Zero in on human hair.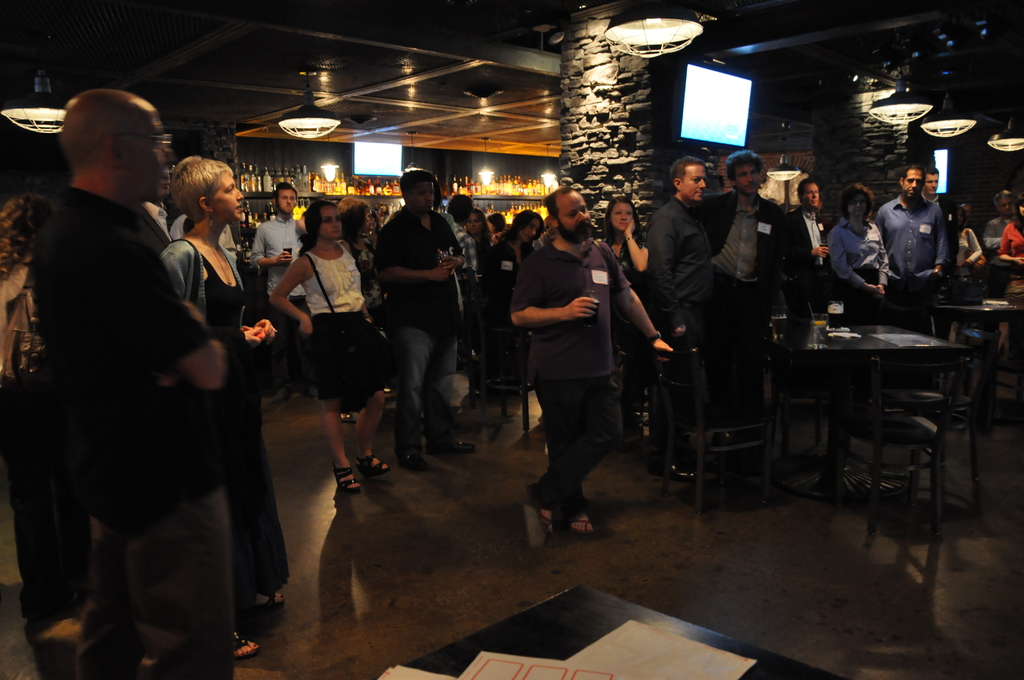
Zeroed in: {"x1": 271, "y1": 179, "x2": 299, "y2": 207}.
